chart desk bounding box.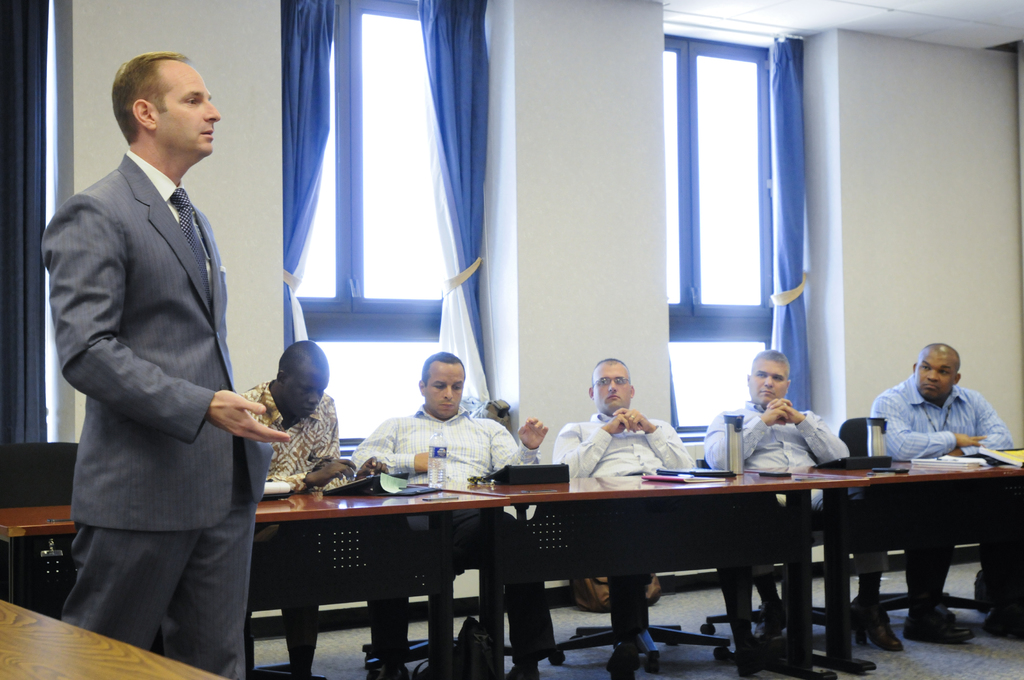
Charted: (789, 454, 1023, 677).
